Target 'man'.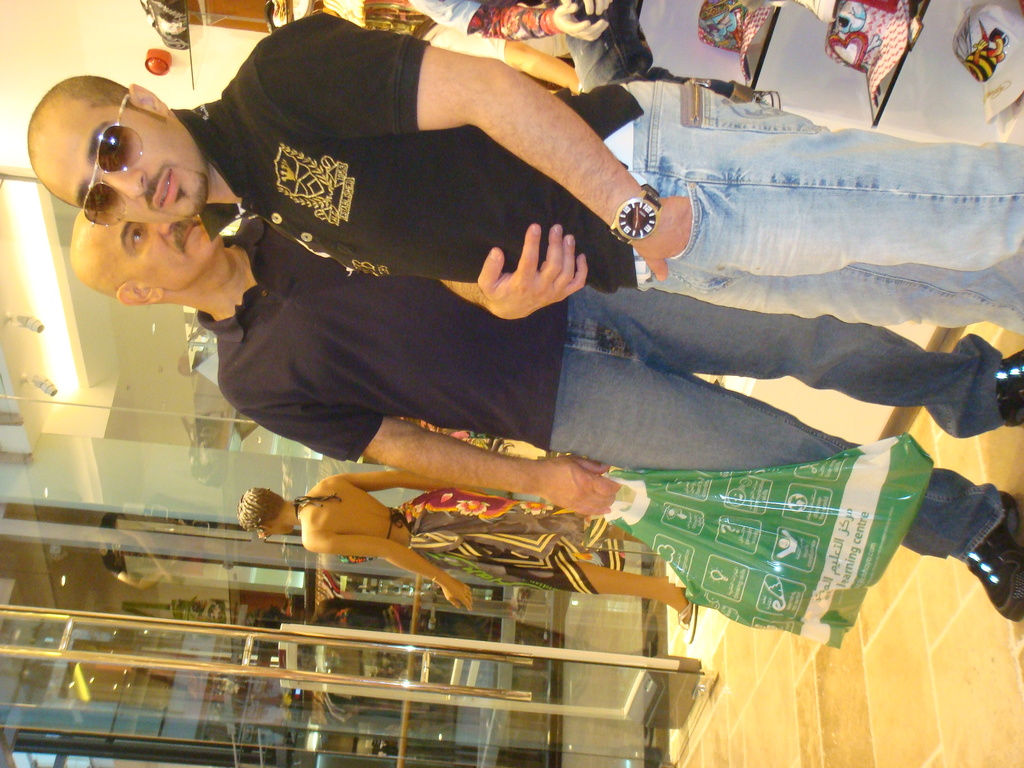
Target region: box=[22, 12, 1023, 319].
